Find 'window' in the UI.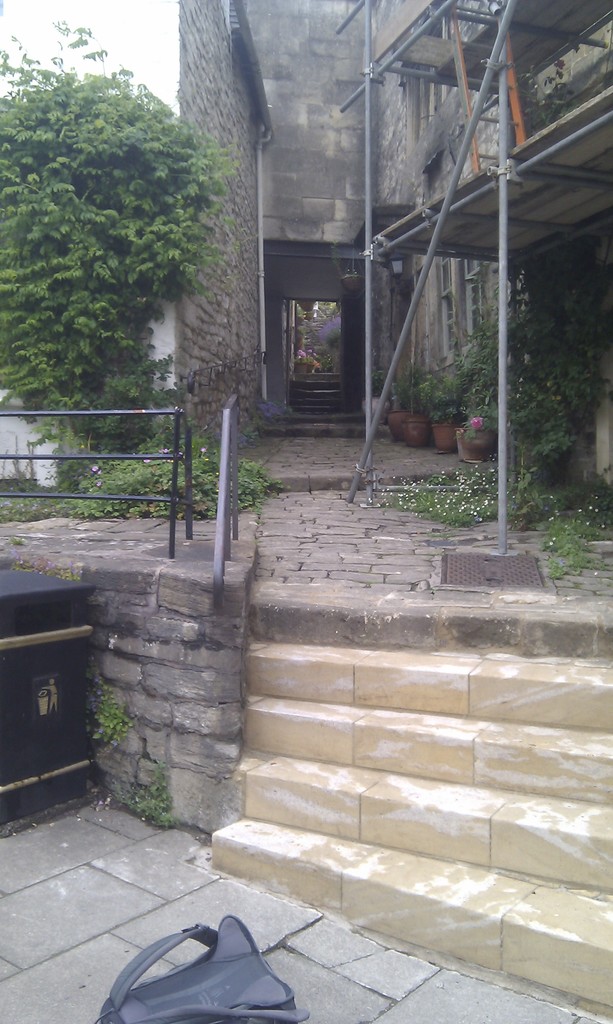
UI element at crop(458, 257, 491, 348).
